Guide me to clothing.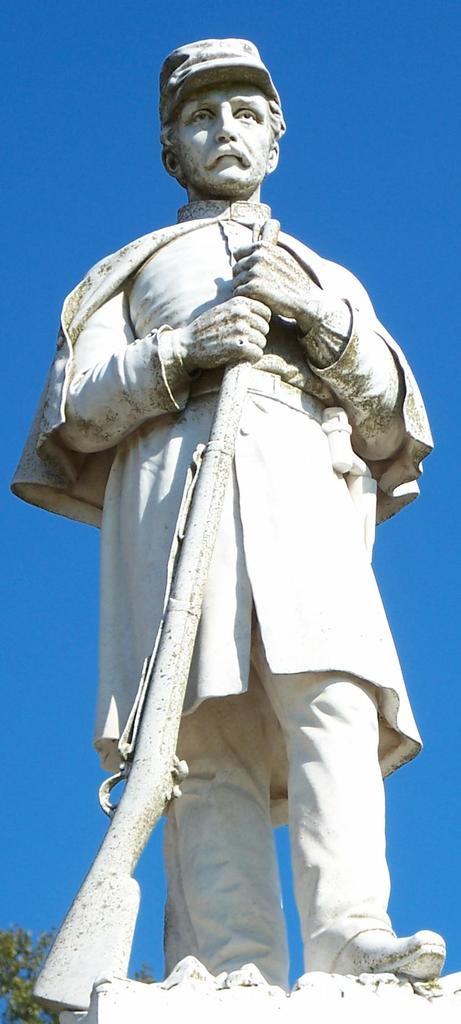
Guidance: BBox(97, 238, 428, 902).
